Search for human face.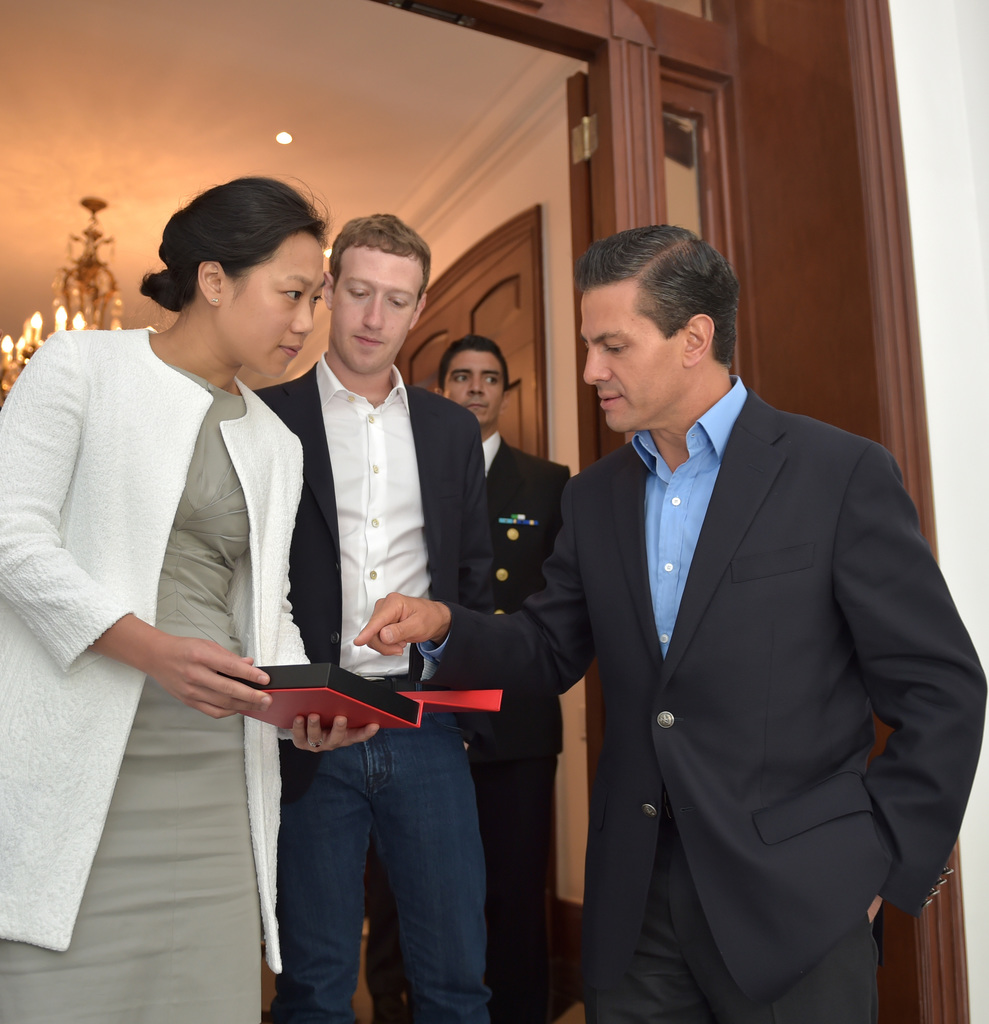
Found at (581, 283, 679, 433).
